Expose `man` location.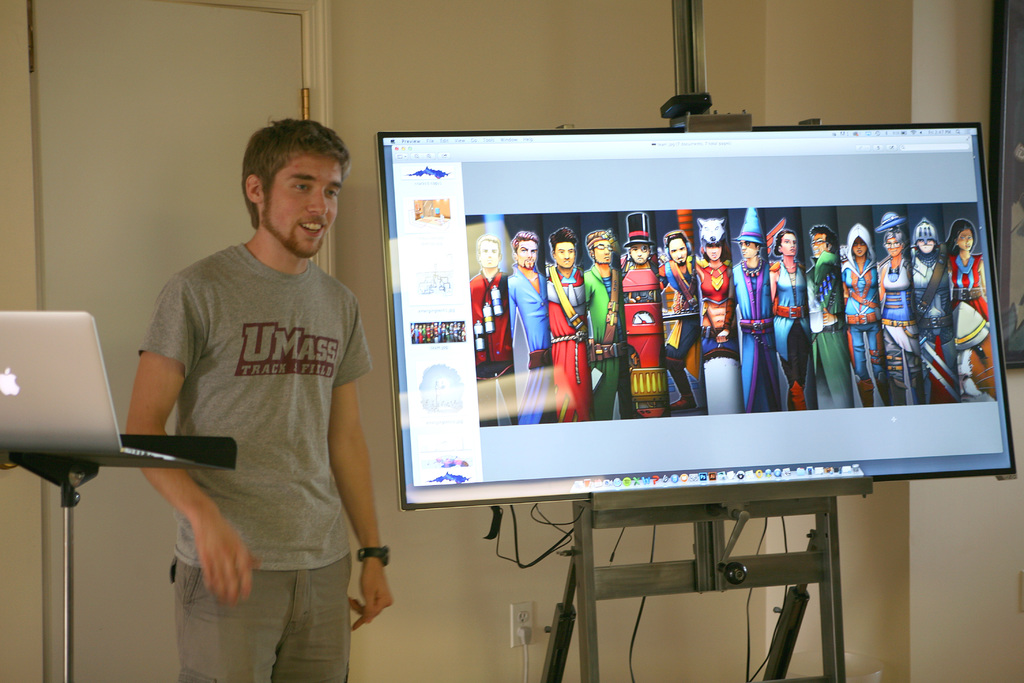
Exposed at bbox=[611, 210, 671, 421].
